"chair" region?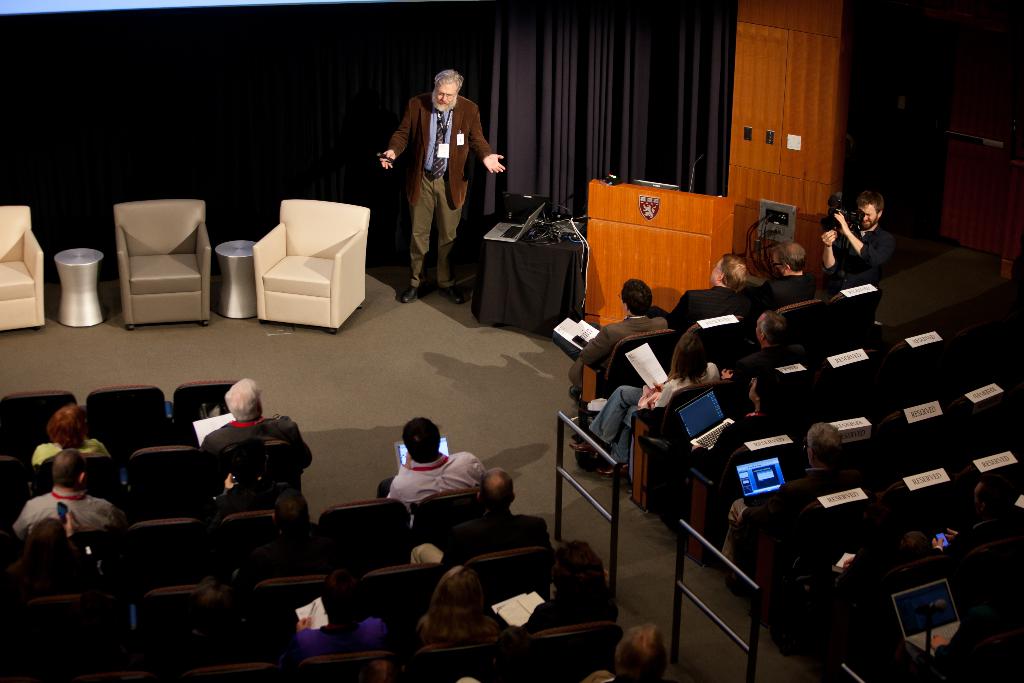
(0,388,79,465)
